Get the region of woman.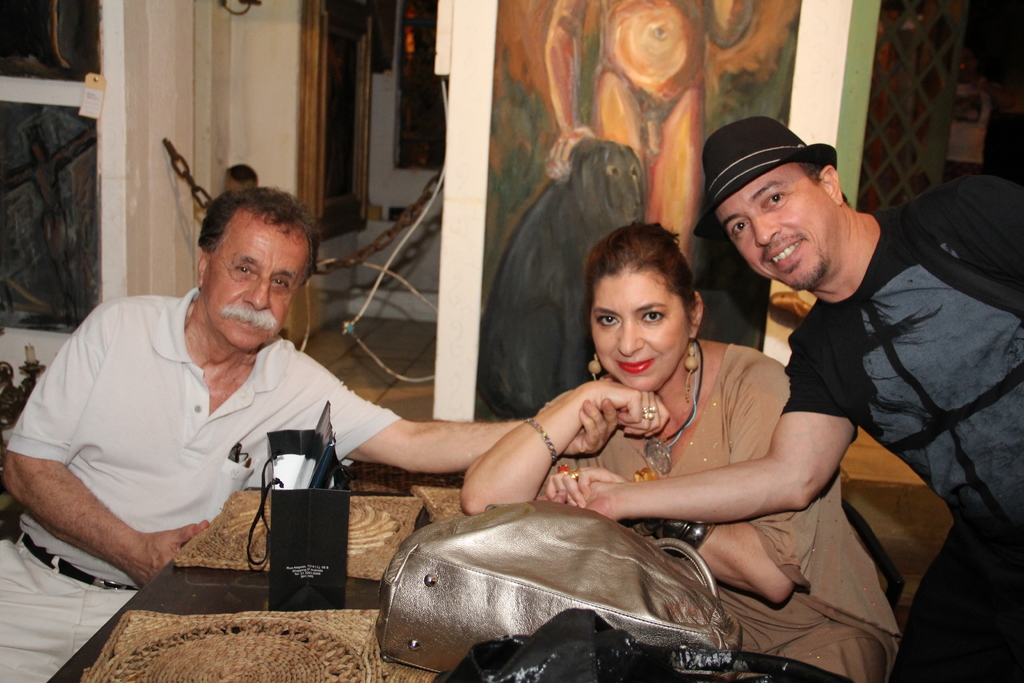
[x1=463, y1=224, x2=908, y2=682].
